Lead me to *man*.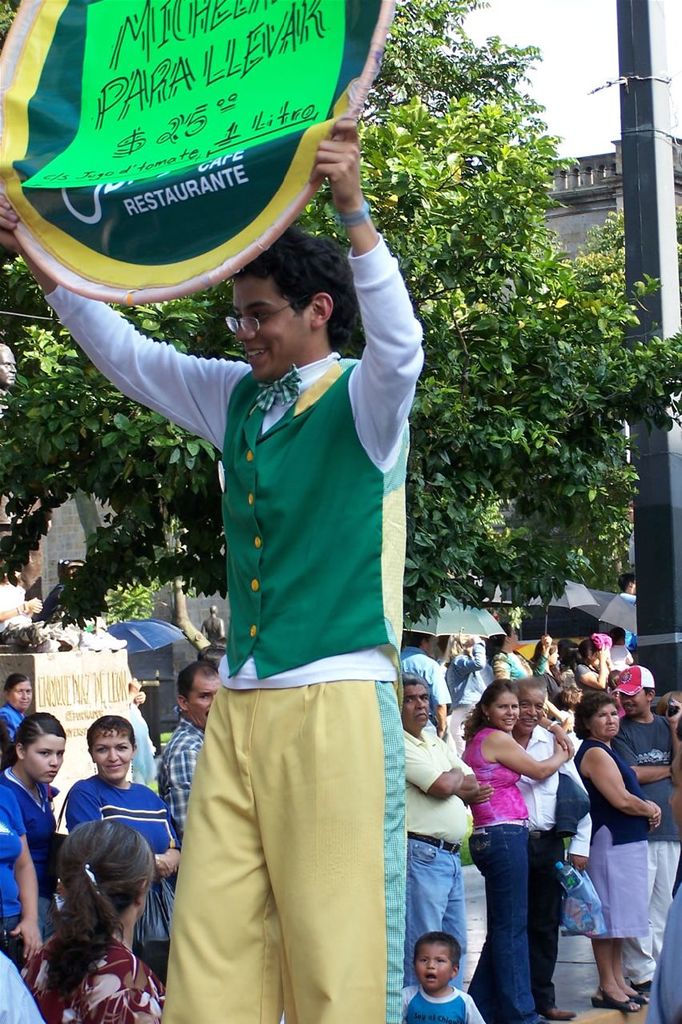
Lead to select_region(615, 662, 681, 990).
